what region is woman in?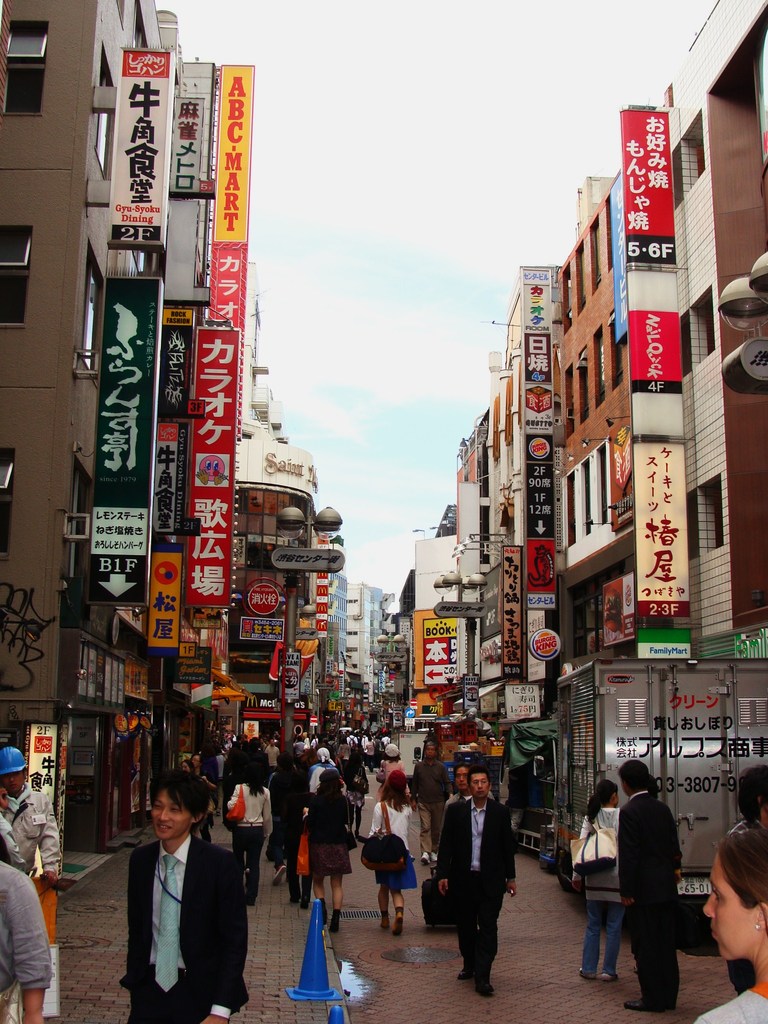
pyautogui.locateOnScreen(227, 760, 276, 901).
